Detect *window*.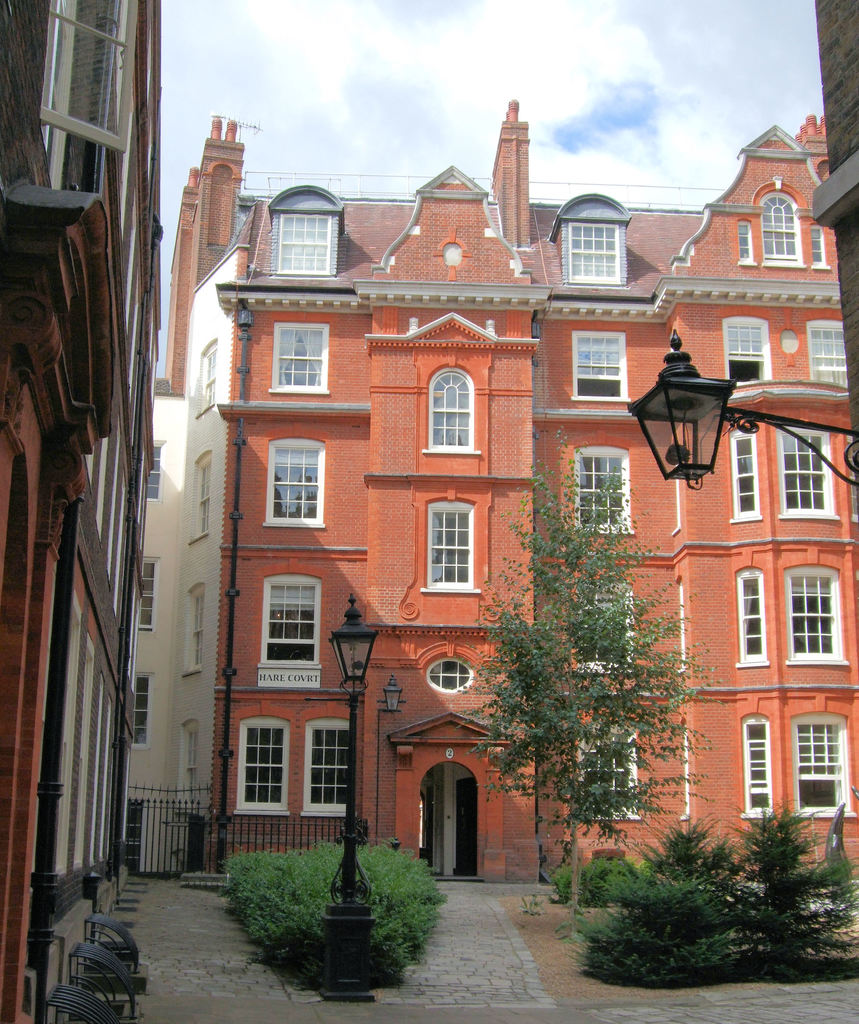
Detected at left=574, top=449, right=634, bottom=536.
